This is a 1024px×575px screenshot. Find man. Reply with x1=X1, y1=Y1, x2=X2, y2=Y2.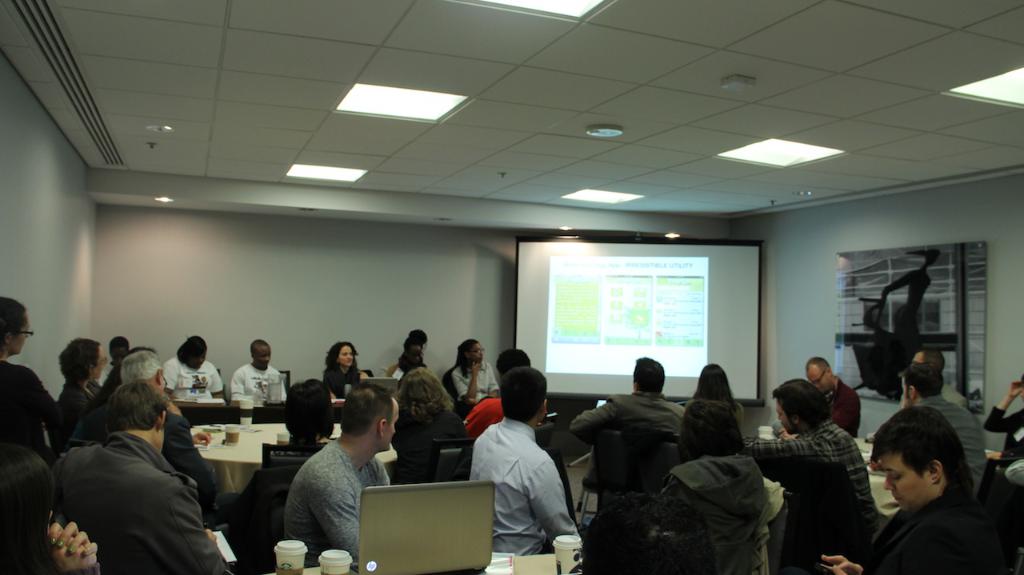
x1=900, y1=344, x2=974, y2=413.
